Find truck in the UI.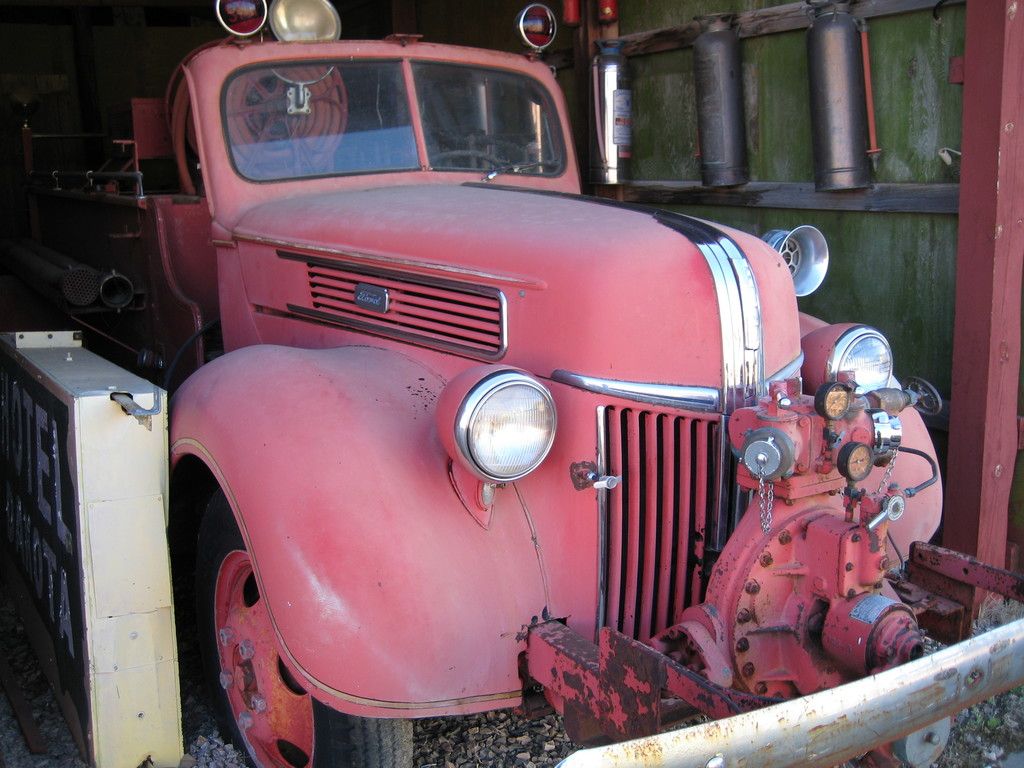
UI element at (91, 49, 947, 767).
